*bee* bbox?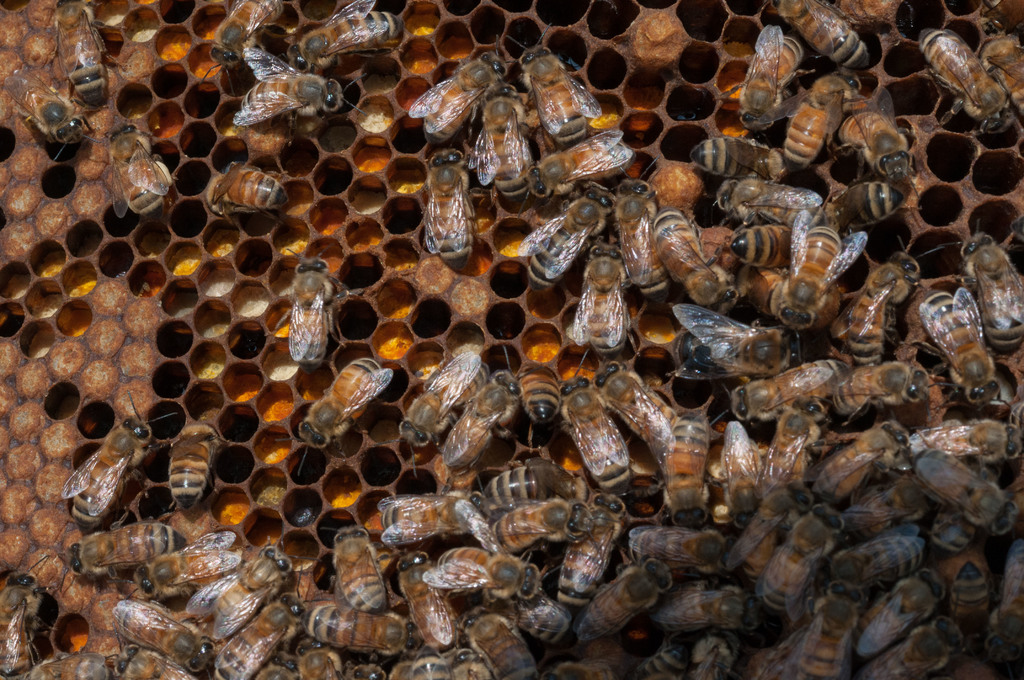
detection(851, 565, 952, 656)
